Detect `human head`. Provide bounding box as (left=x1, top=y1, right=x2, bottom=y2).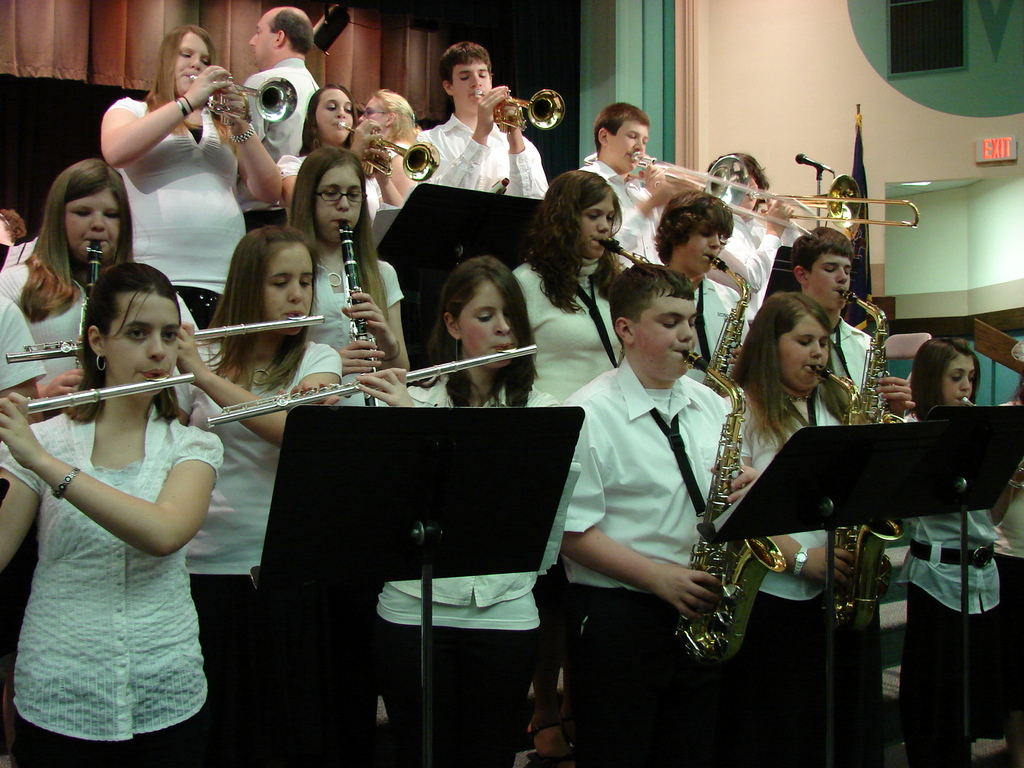
(left=738, top=289, right=830, bottom=394).
